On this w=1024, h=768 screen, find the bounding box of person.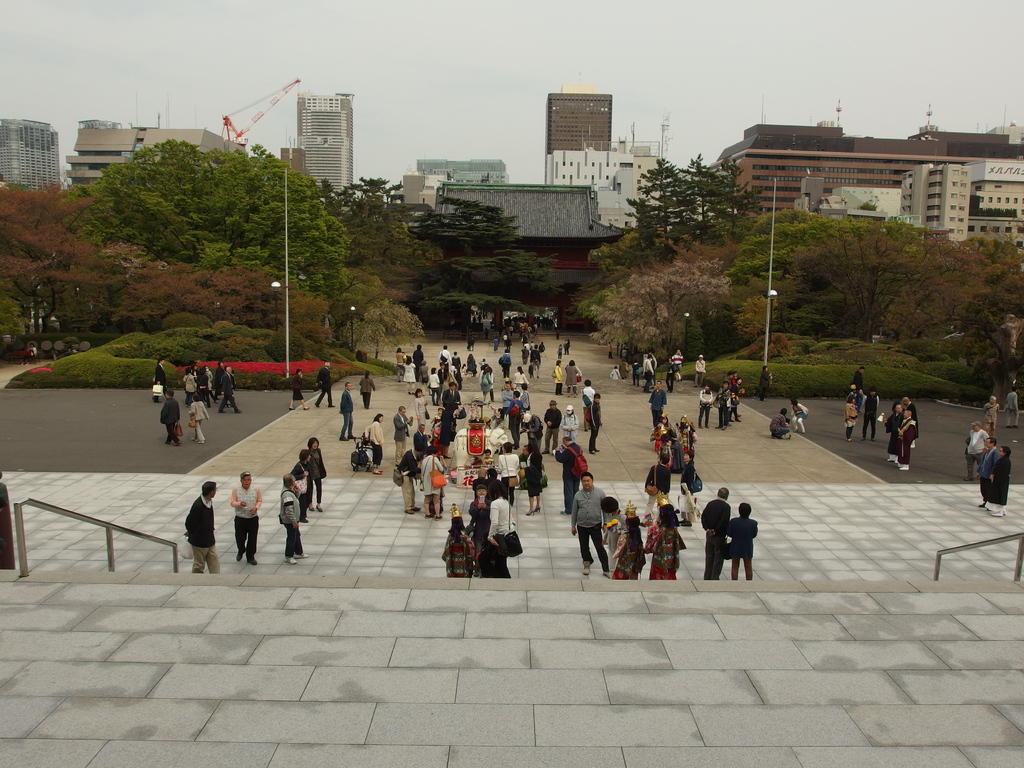
Bounding box: 277 470 308 562.
